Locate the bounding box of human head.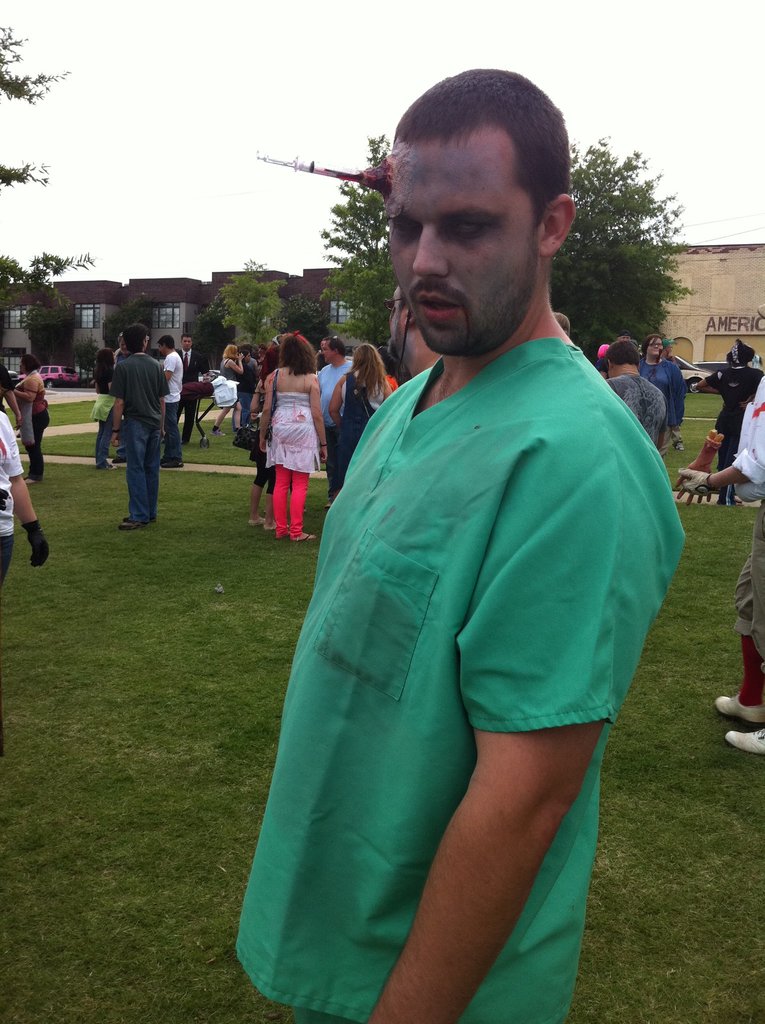
Bounding box: (x1=602, y1=339, x2=636, y2=379).
